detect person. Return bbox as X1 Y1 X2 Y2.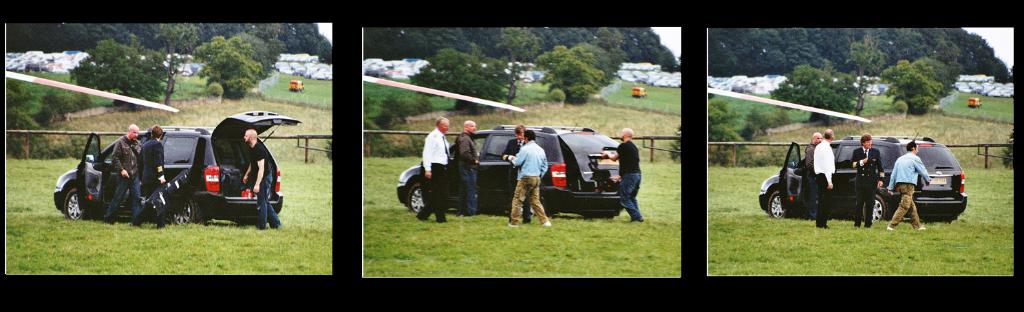
242 126 281 228.
